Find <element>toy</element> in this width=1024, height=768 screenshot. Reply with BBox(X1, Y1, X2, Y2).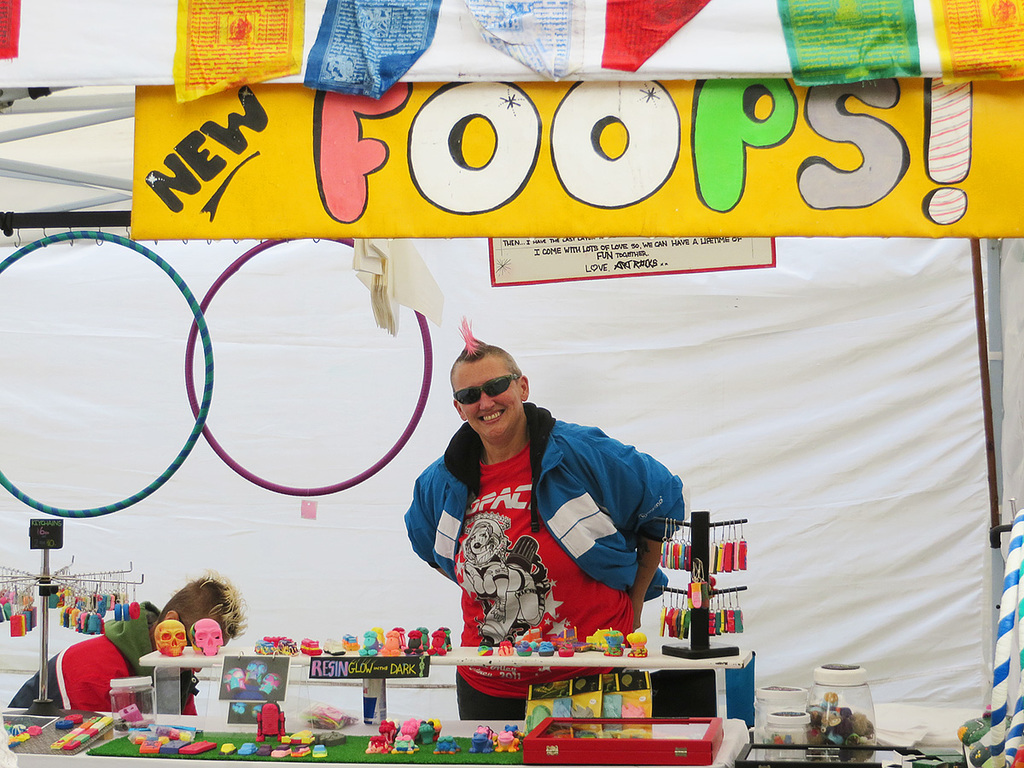
BBox(112, 702, 145, 726).
